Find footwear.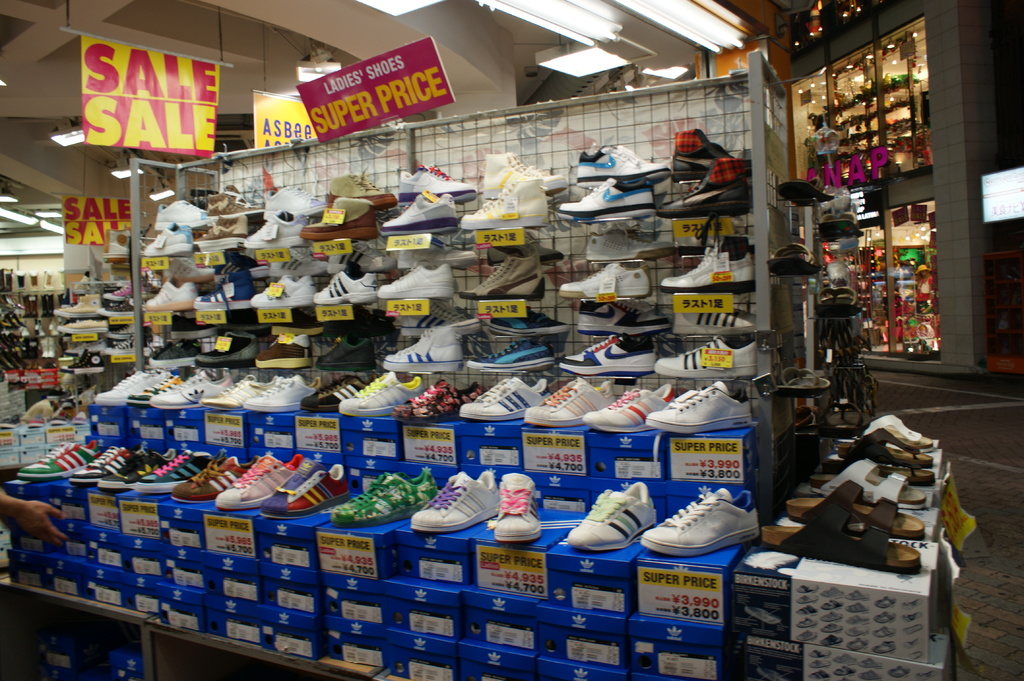
box(156, 362, 240, 408).
